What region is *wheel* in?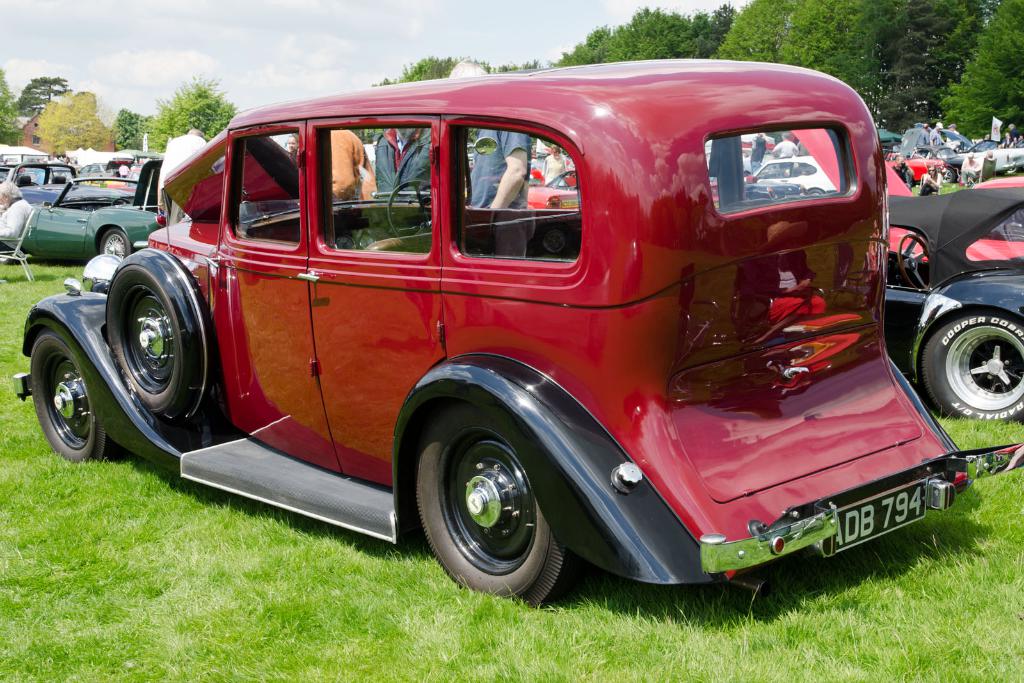
(30,329,118,463).
